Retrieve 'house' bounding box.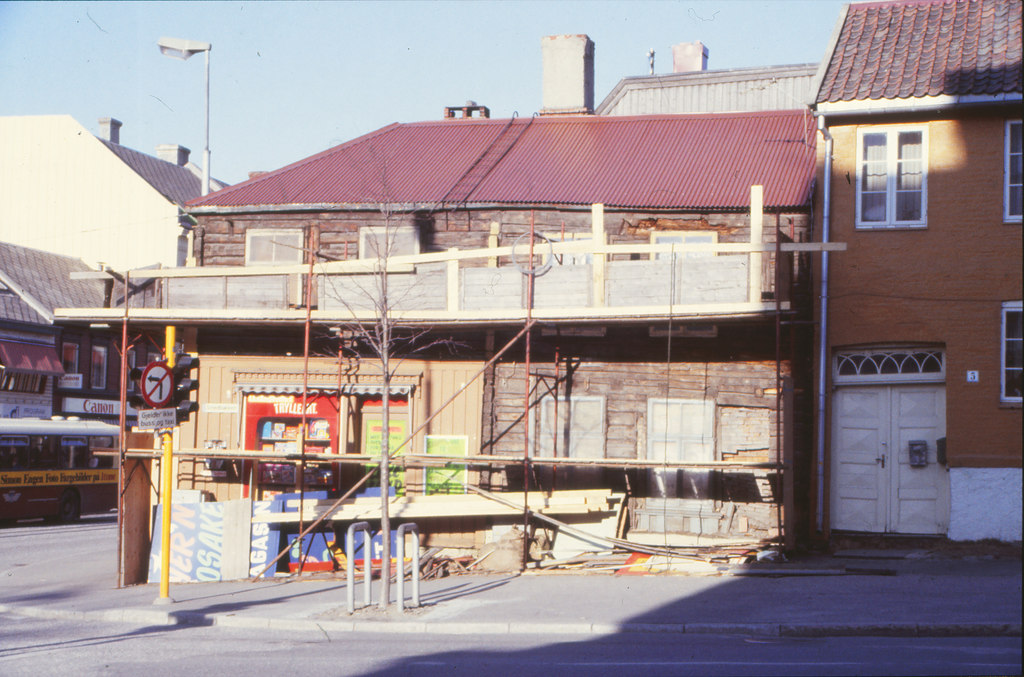
Bounding box: (x1=0, y1=256, x2=139, y2=423).
